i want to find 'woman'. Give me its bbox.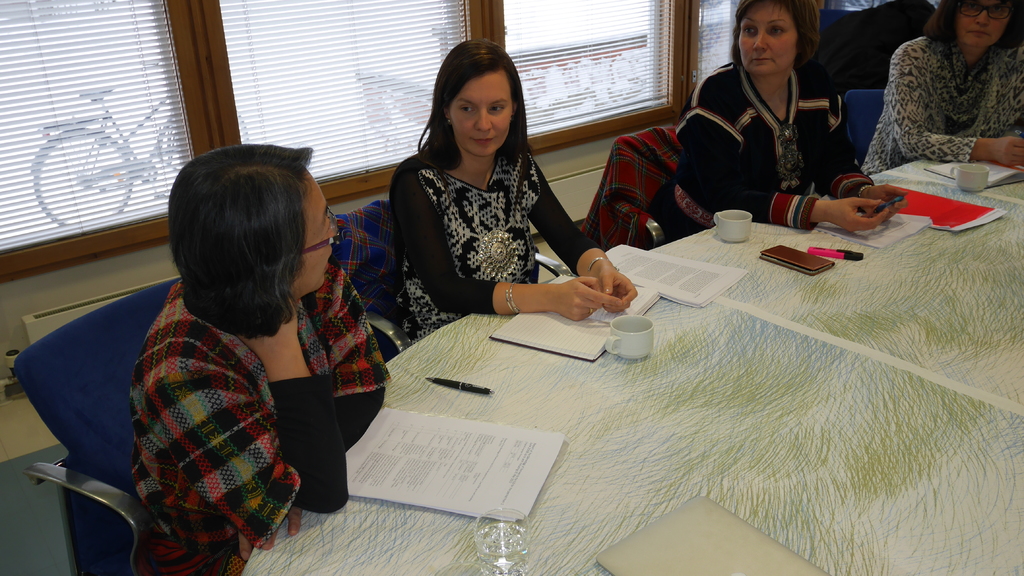
{"left": 861, "top": 0, "right": 1023, "bottom": 180}.
